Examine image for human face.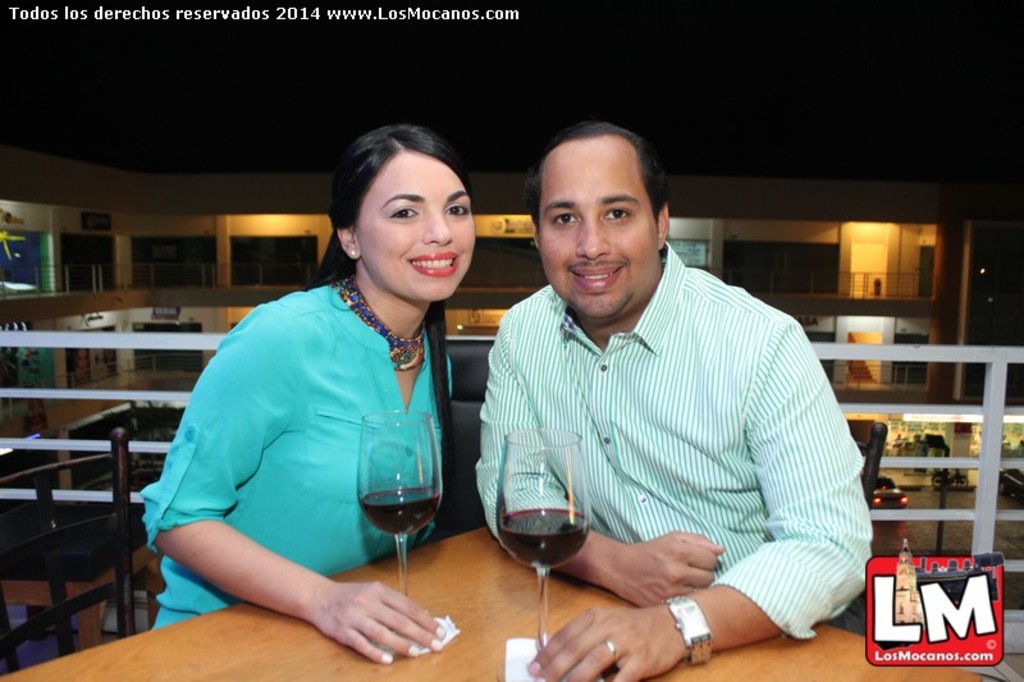
Examination result: [353, 148, 476, 299].
